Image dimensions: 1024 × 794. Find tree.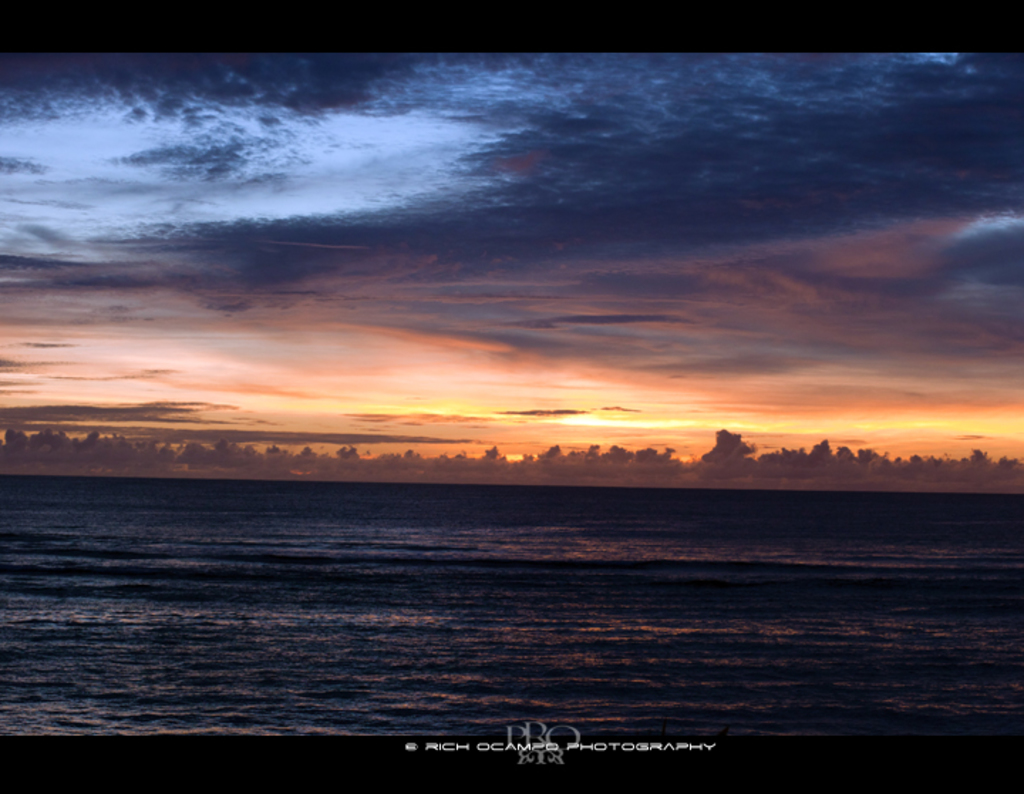
[x1=761, y1=437, x2=832, y2=472].
